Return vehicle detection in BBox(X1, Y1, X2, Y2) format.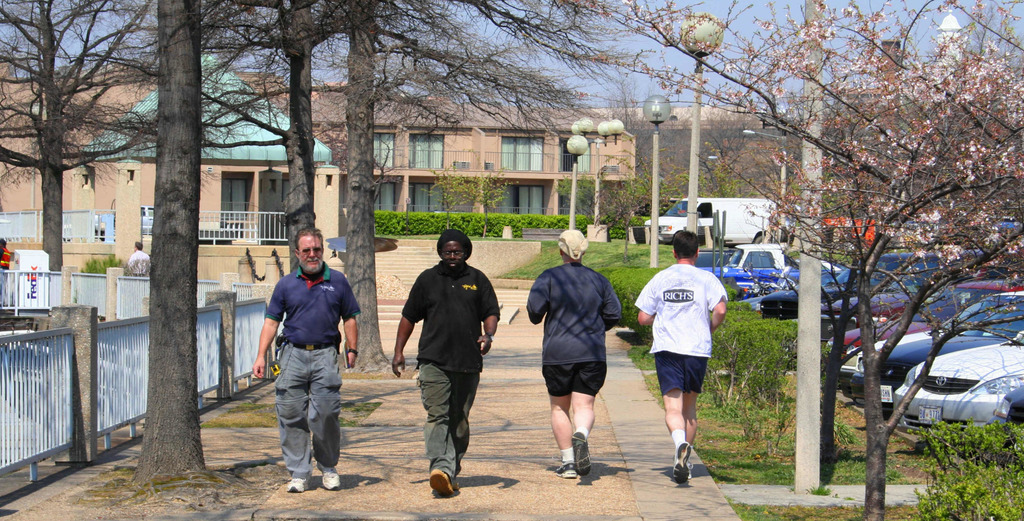
BBox(644, 197, 787, 259).
